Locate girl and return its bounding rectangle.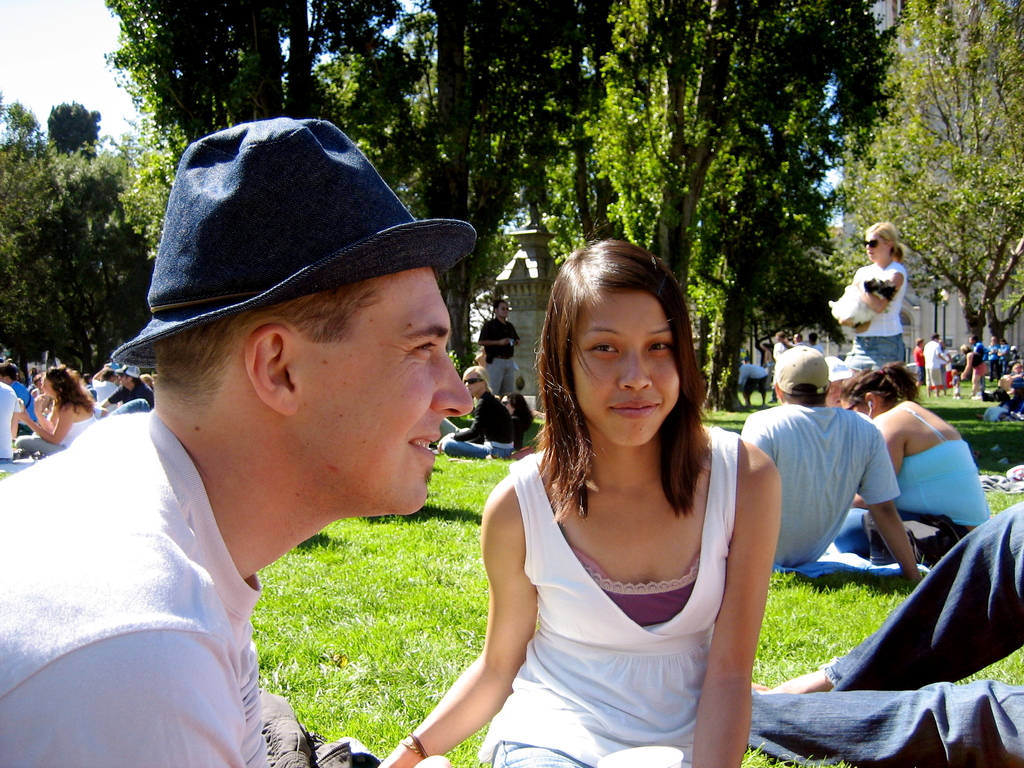
(x1=832, y1=365, x2=996, y2=603).
